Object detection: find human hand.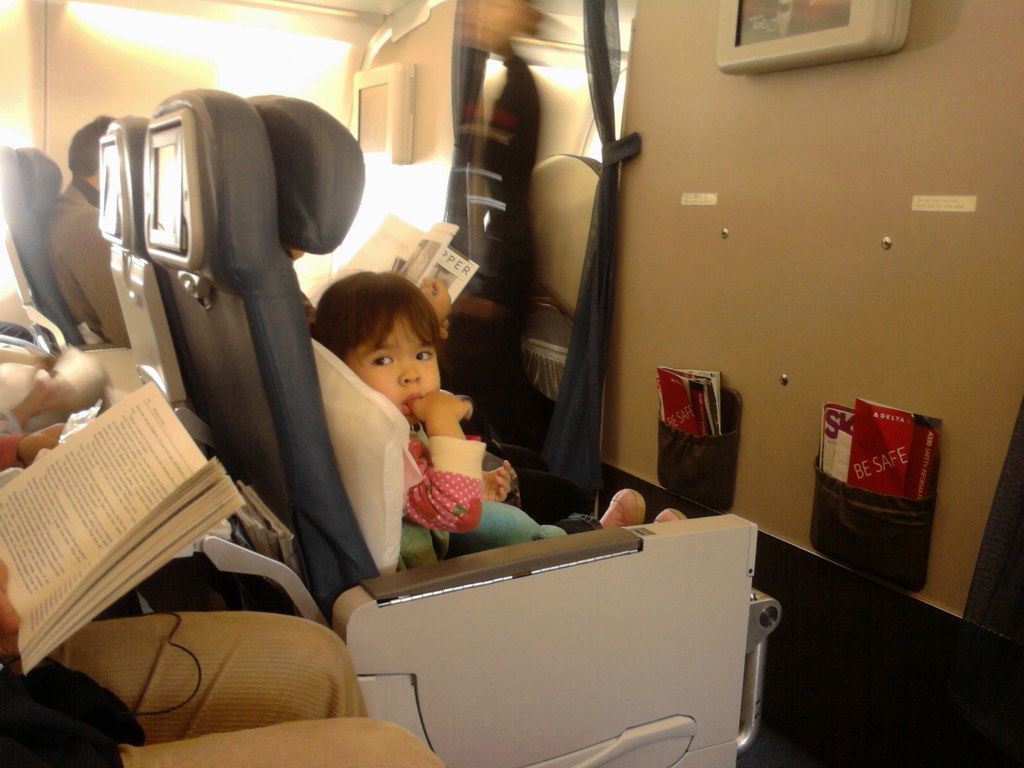
rect(479, 460, 515, 506).
